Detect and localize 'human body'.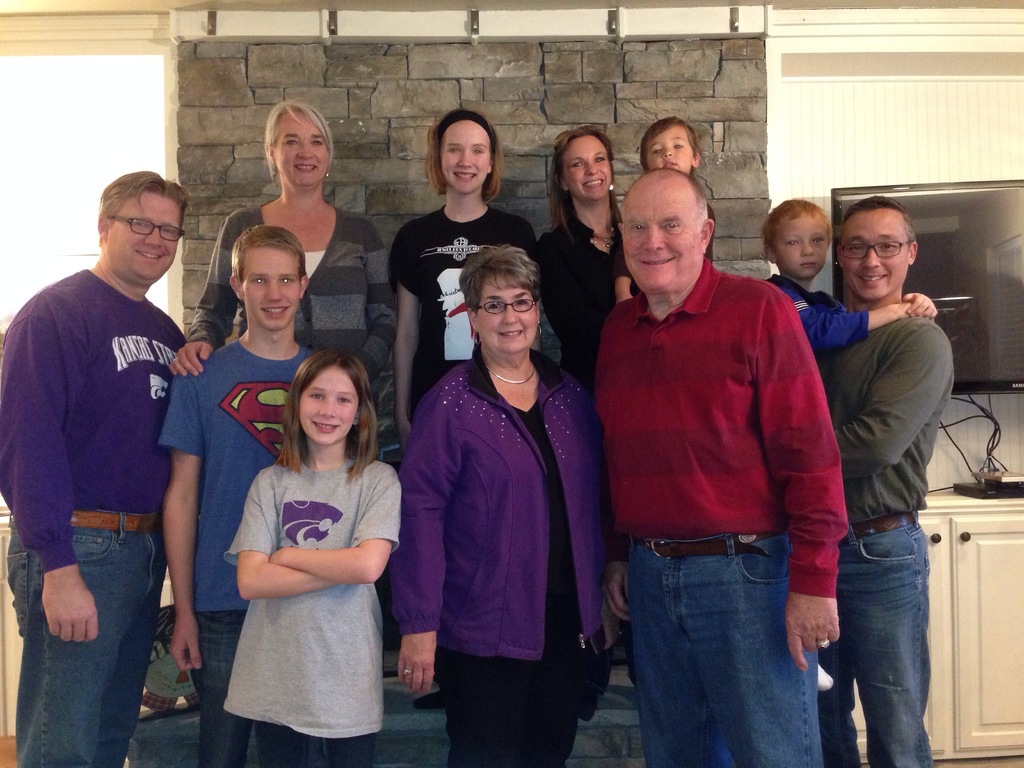
Localized at region(816, 310, 952, 767).
